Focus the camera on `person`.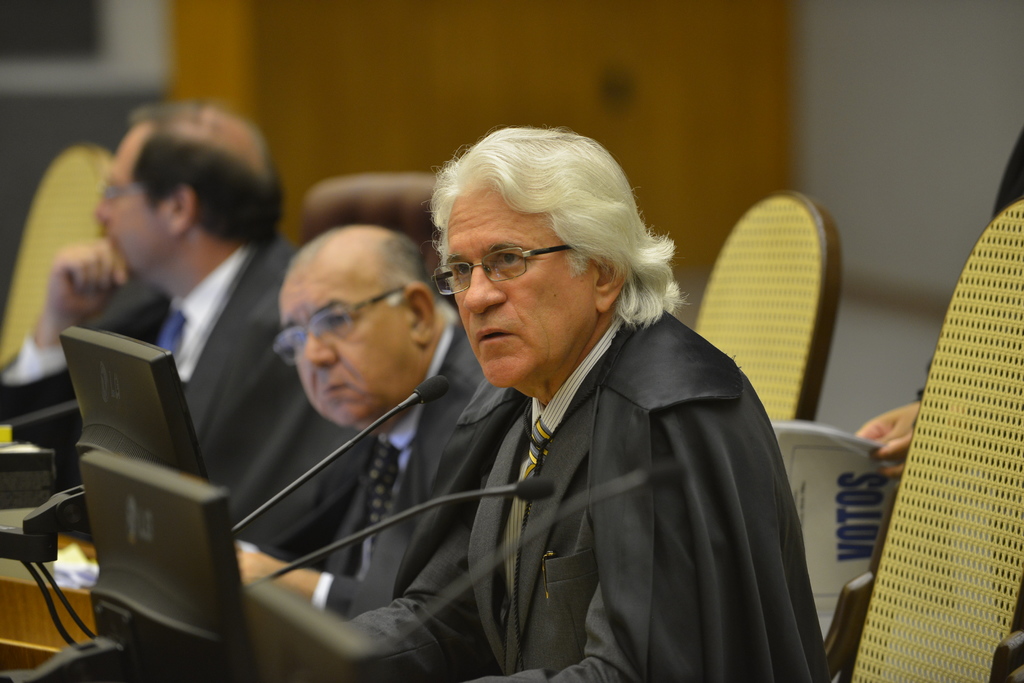
Focus region: rect(859, 121, 1023, 474).
